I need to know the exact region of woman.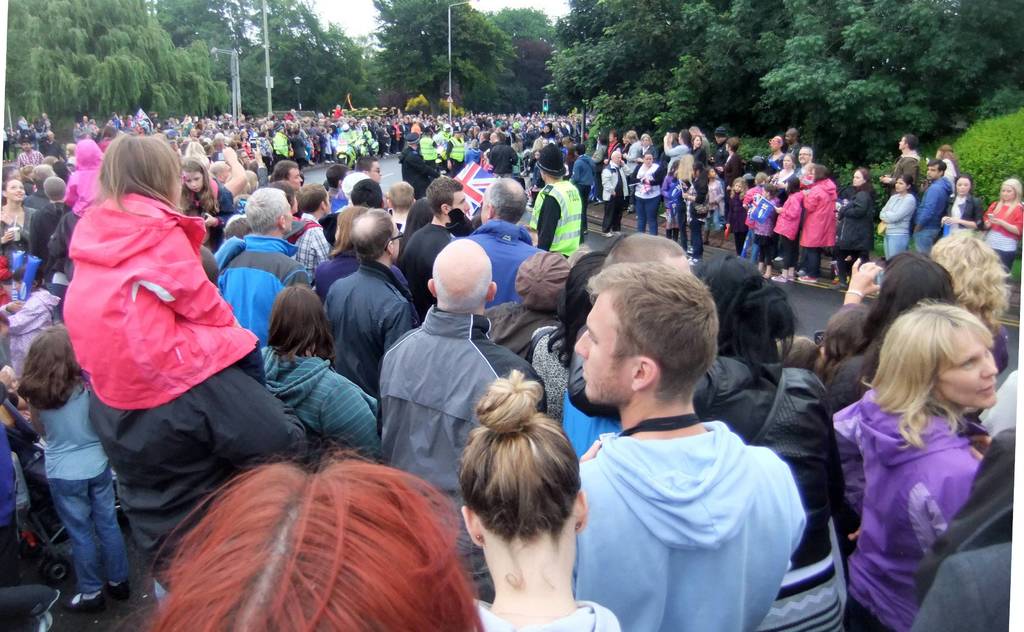
Region: l=879, t=176, r=919, b=261.
